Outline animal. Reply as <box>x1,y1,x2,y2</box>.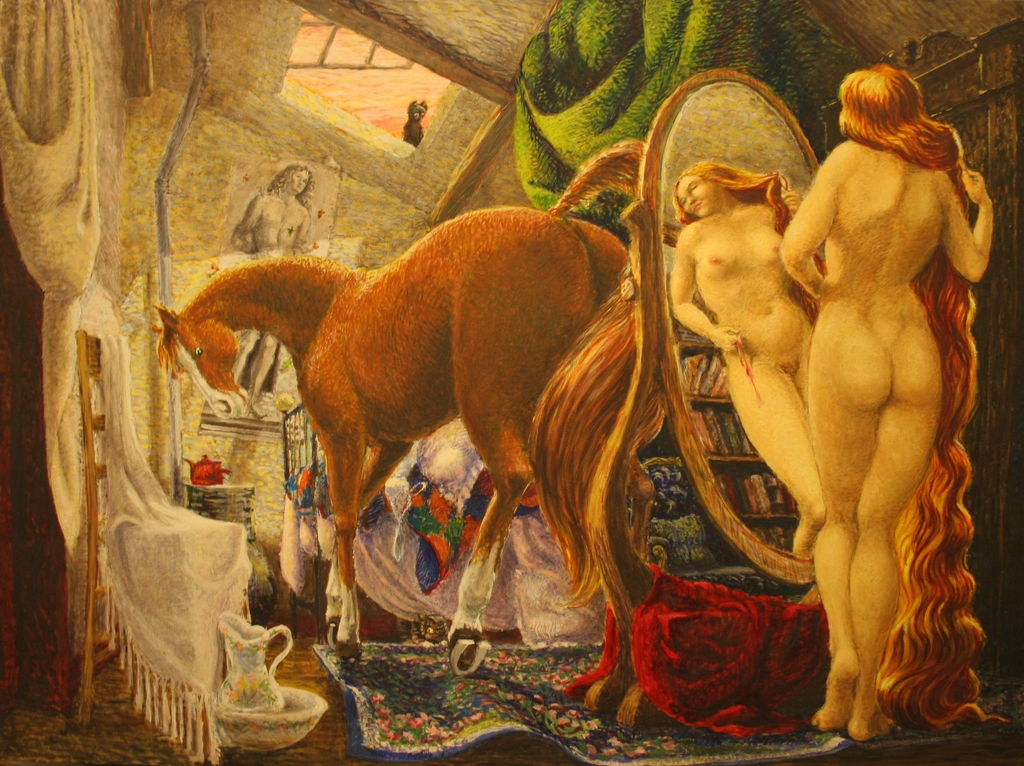
<box>150,130,824,673</box>.
